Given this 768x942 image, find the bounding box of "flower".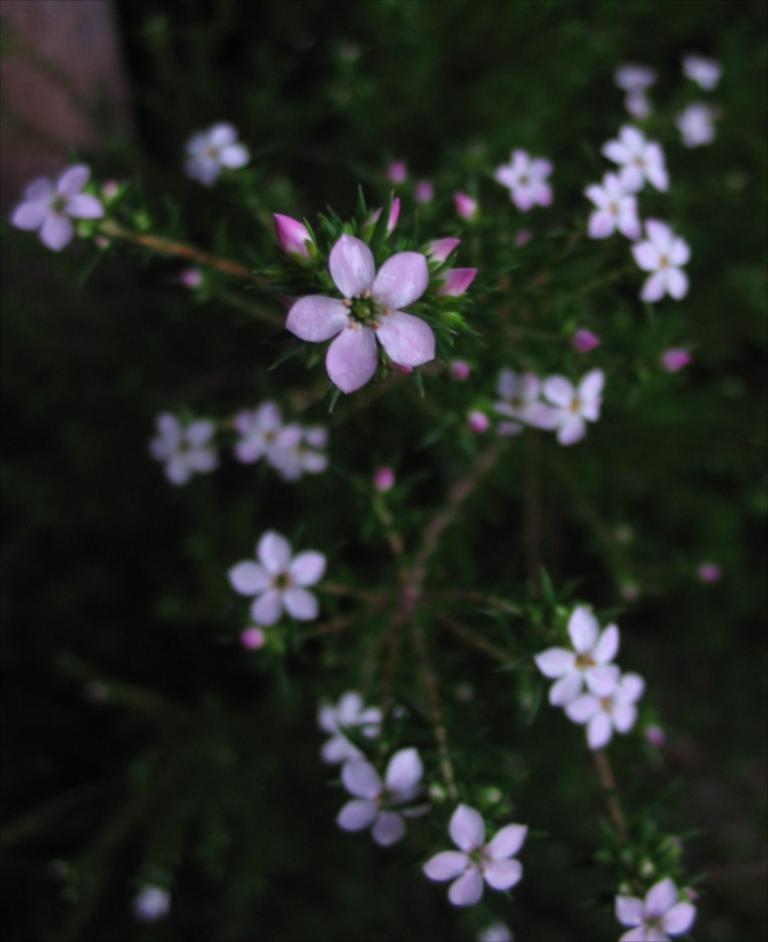
bbox(235, 397, 288, 471).
